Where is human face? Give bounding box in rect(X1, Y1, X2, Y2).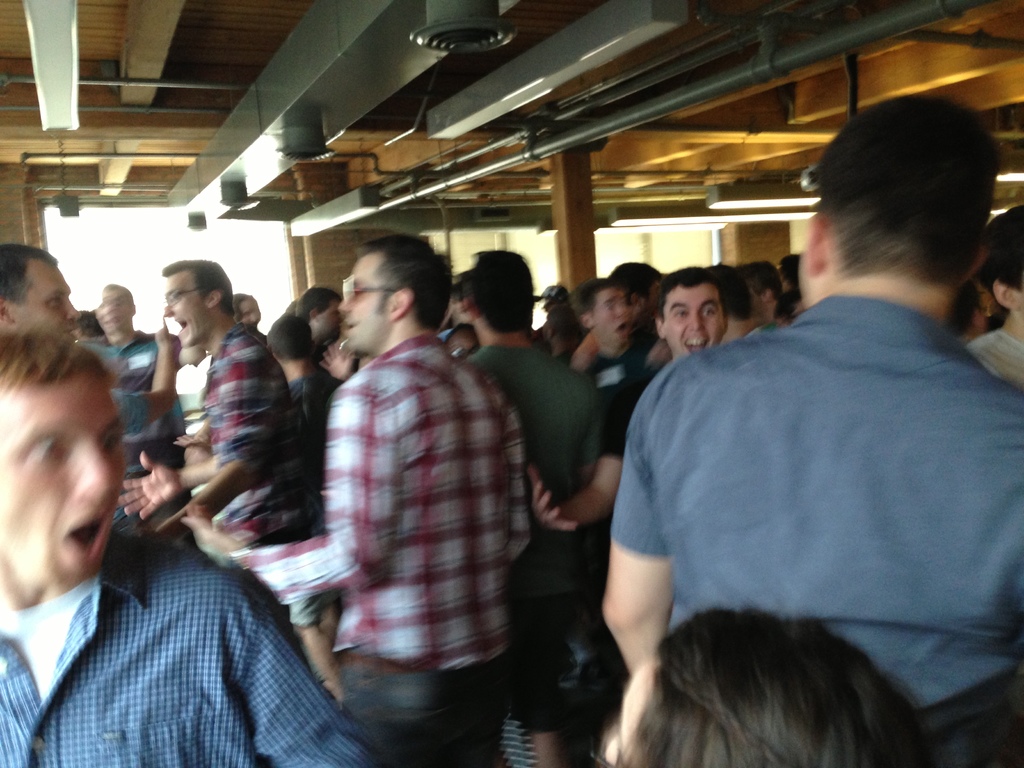
rect(0, 390, 120, 573).
